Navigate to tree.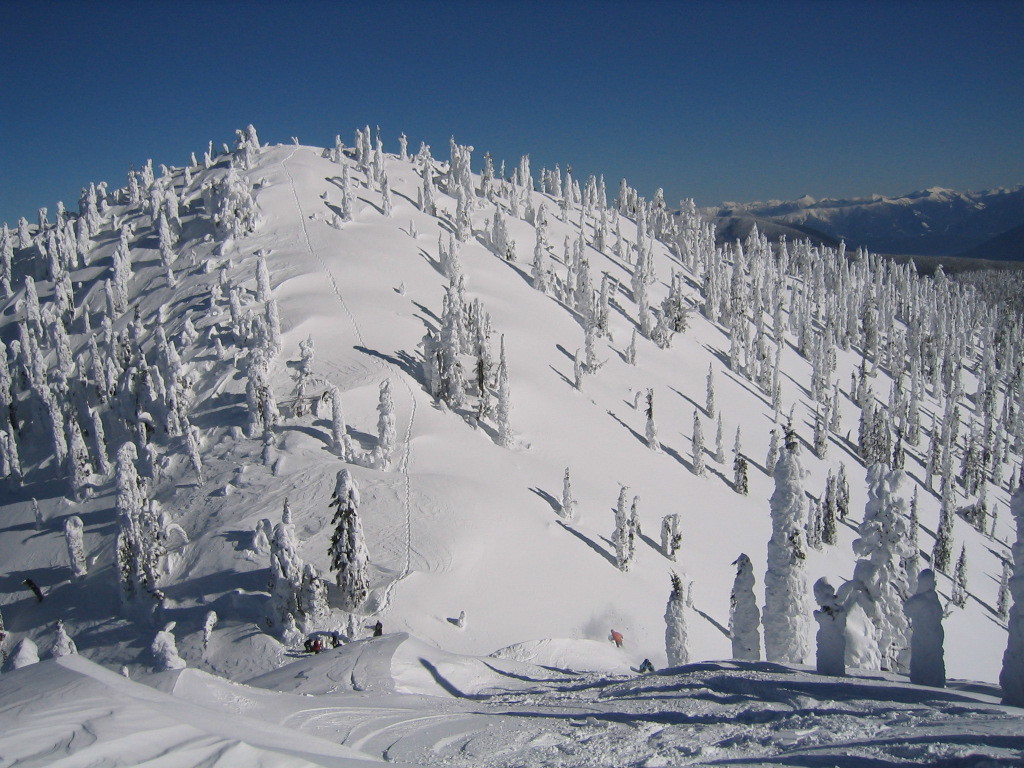
Navigation target: locate(644, 386, 657, 452).
